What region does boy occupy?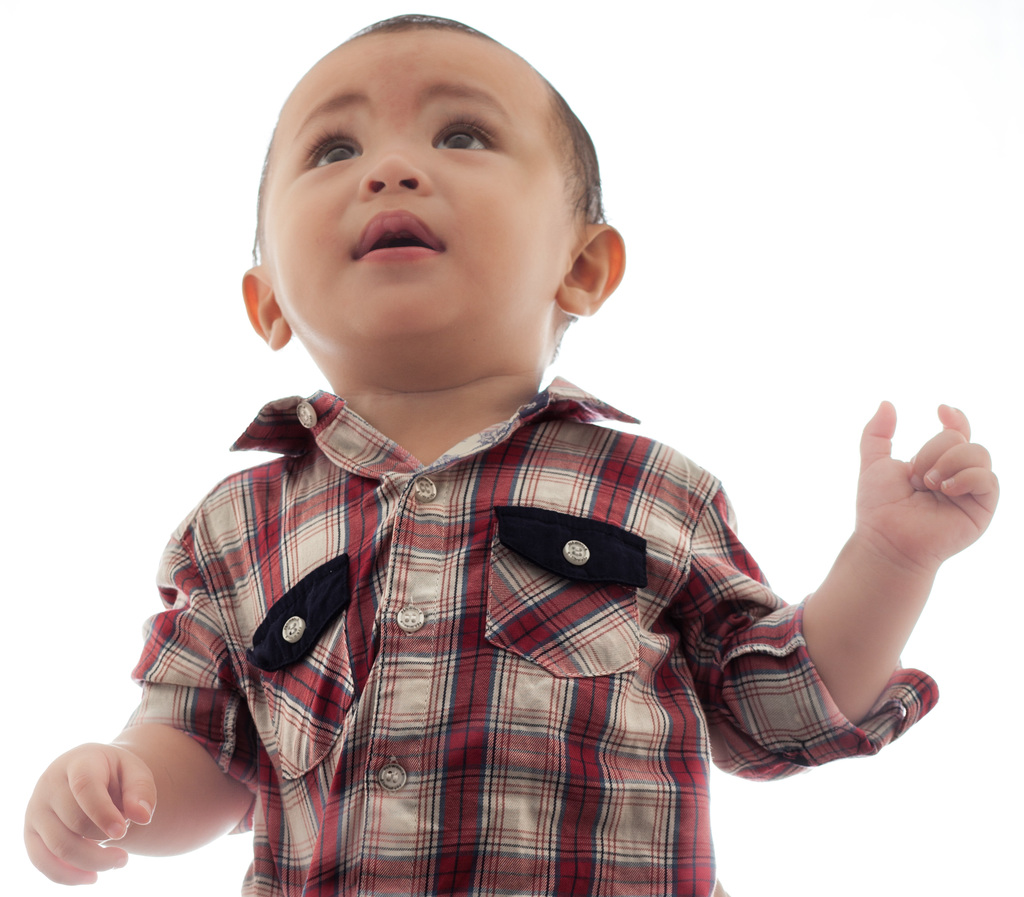
rect(19, 5, 1009, 896).
